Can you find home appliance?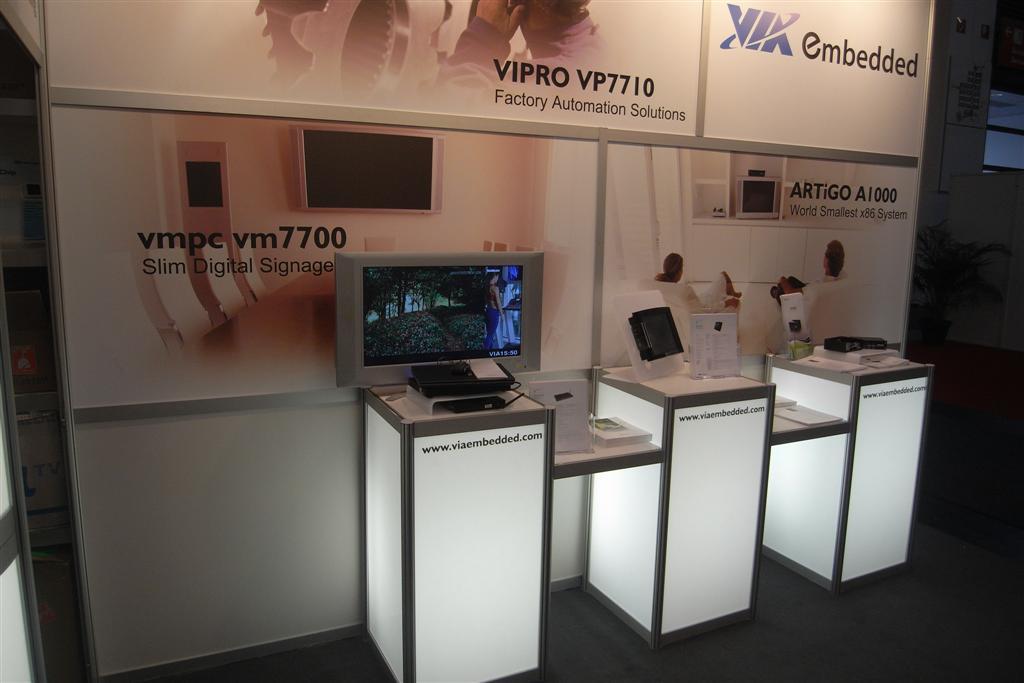
Yes, bounding box: bbox=(333, 251, 544, 387).
